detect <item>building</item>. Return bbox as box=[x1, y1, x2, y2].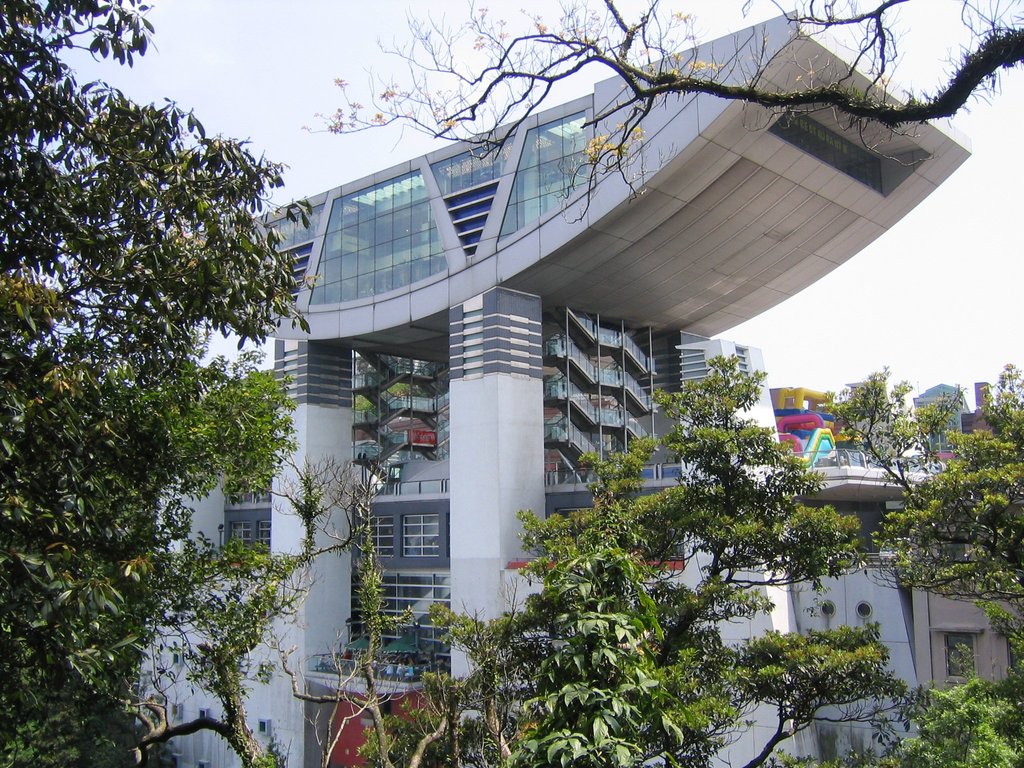
box=[133, 7, 1018, 767].
